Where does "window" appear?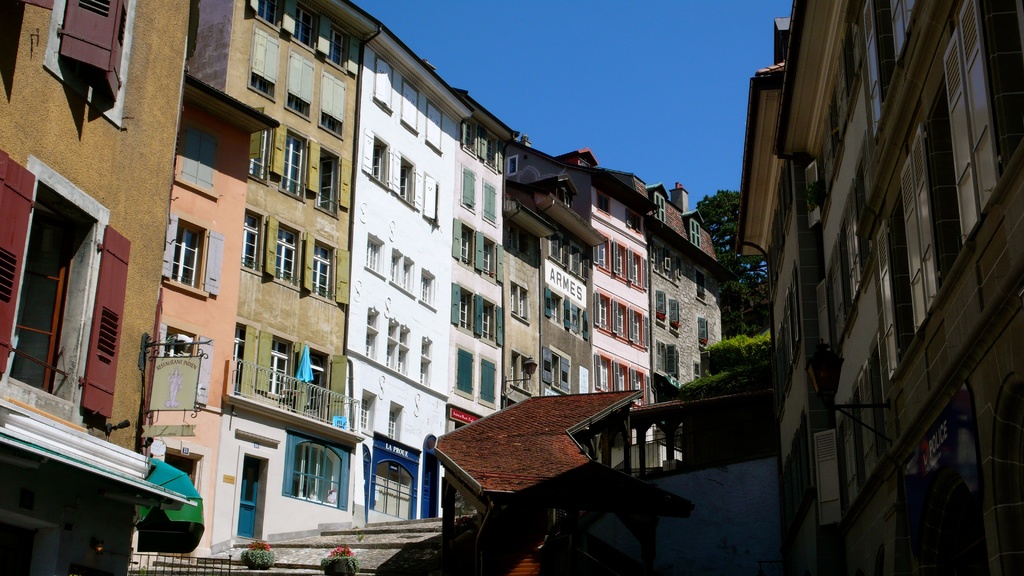
Appears at {"x1": 633, "y1": 364, "x2": 643, "y2": 406}.
